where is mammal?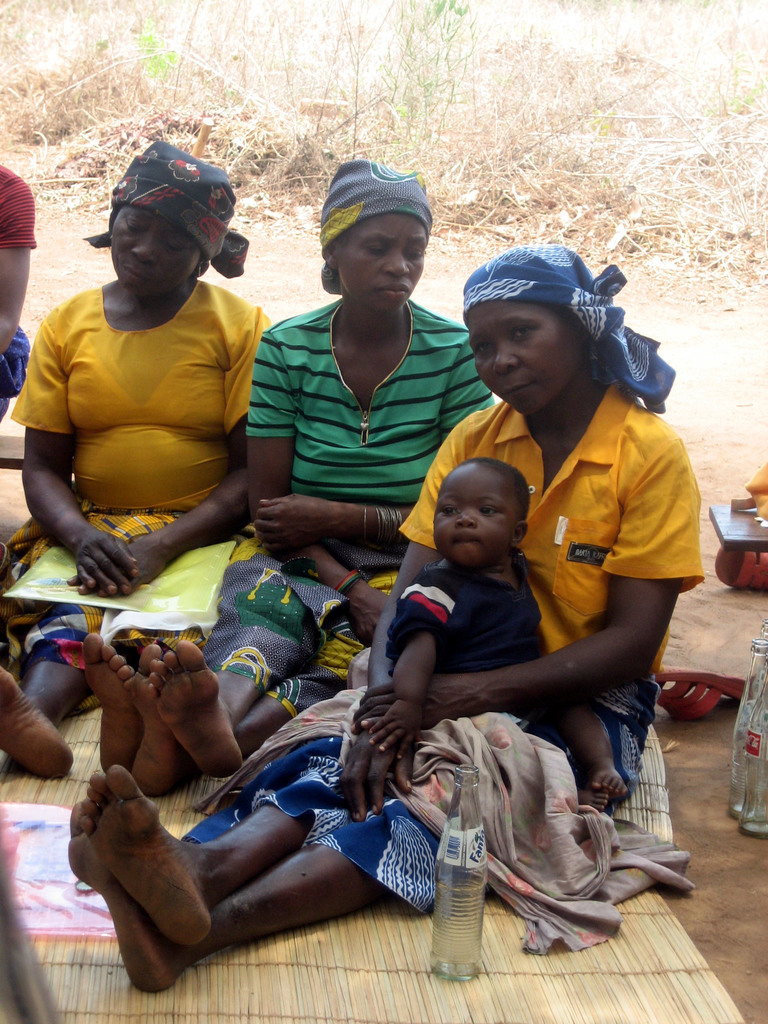
select_region(367, 452, 627, 818).
